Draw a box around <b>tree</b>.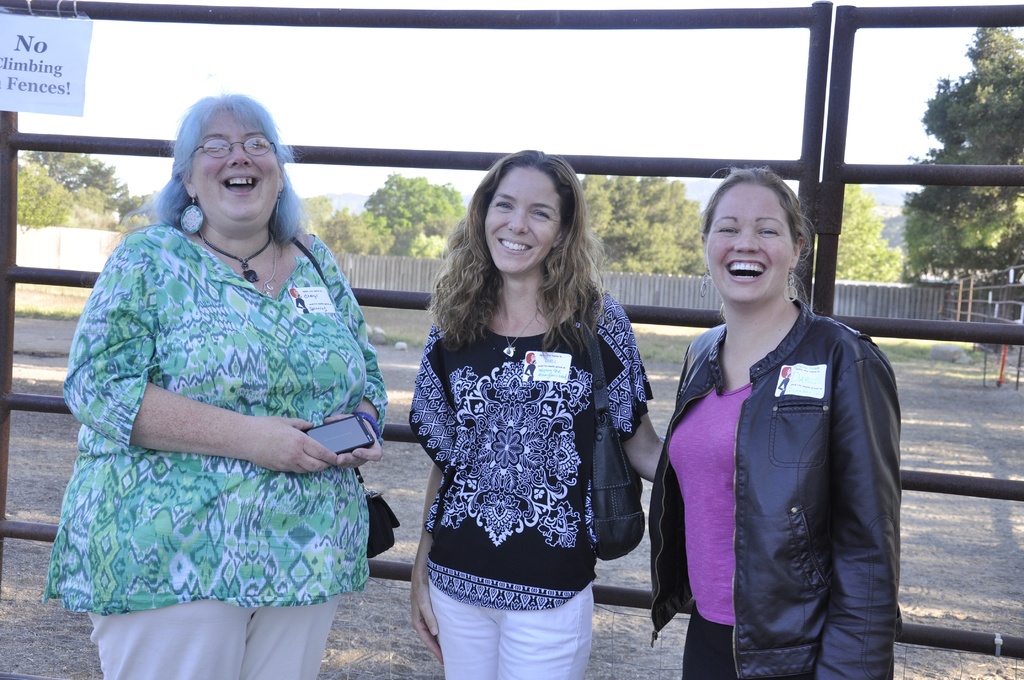
box(577, 172, 711, 275).
